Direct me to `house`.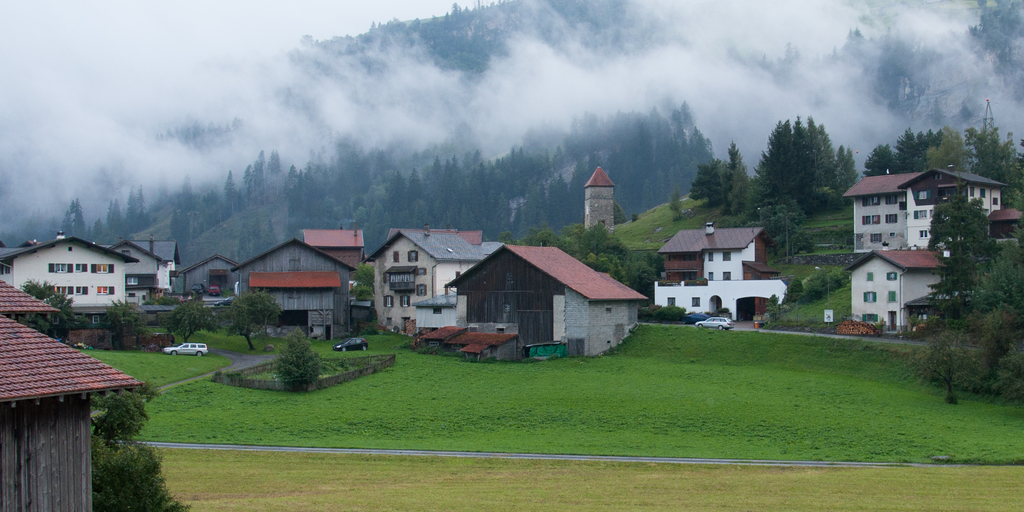
Direction: {"x1": 851, "y1": 250, "x2": 942, "y2": 336}.
